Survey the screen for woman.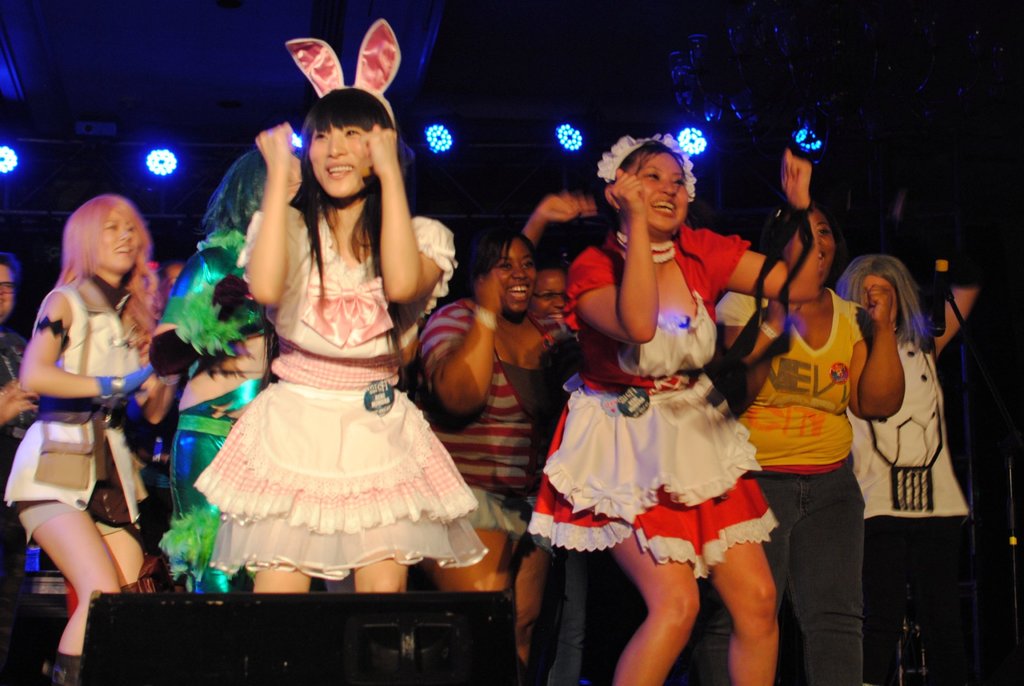
Survey found: [x1=420, y1=229, x2=585, y2=685].
